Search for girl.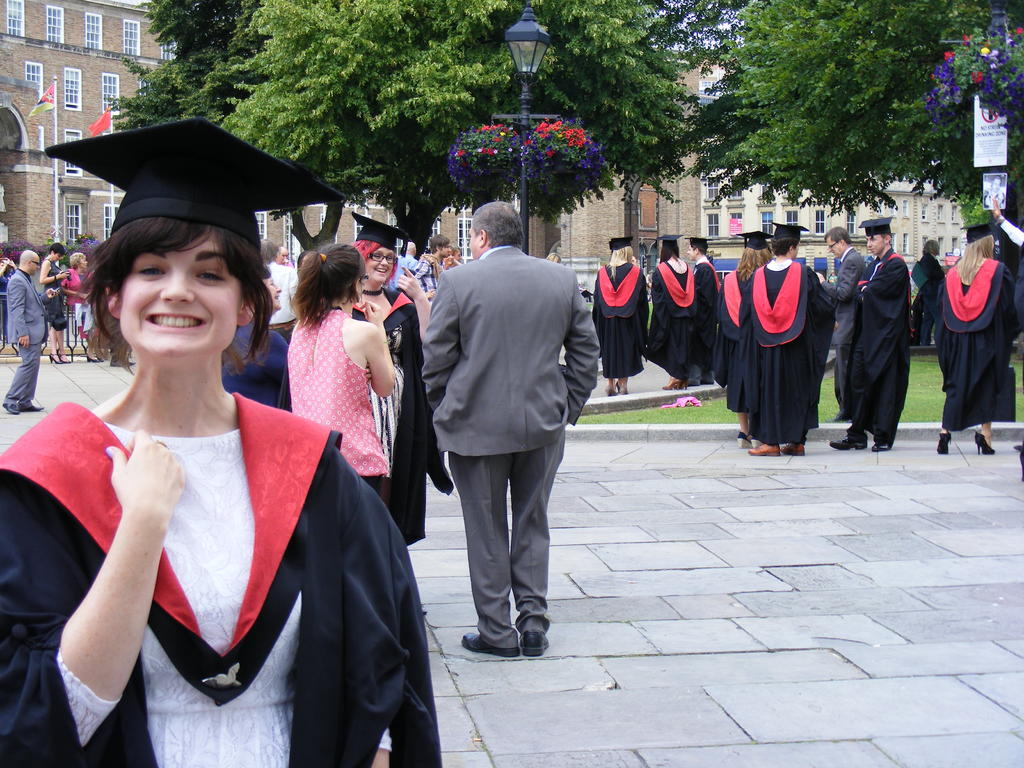
Found at region(592, 244, 643, 387).
